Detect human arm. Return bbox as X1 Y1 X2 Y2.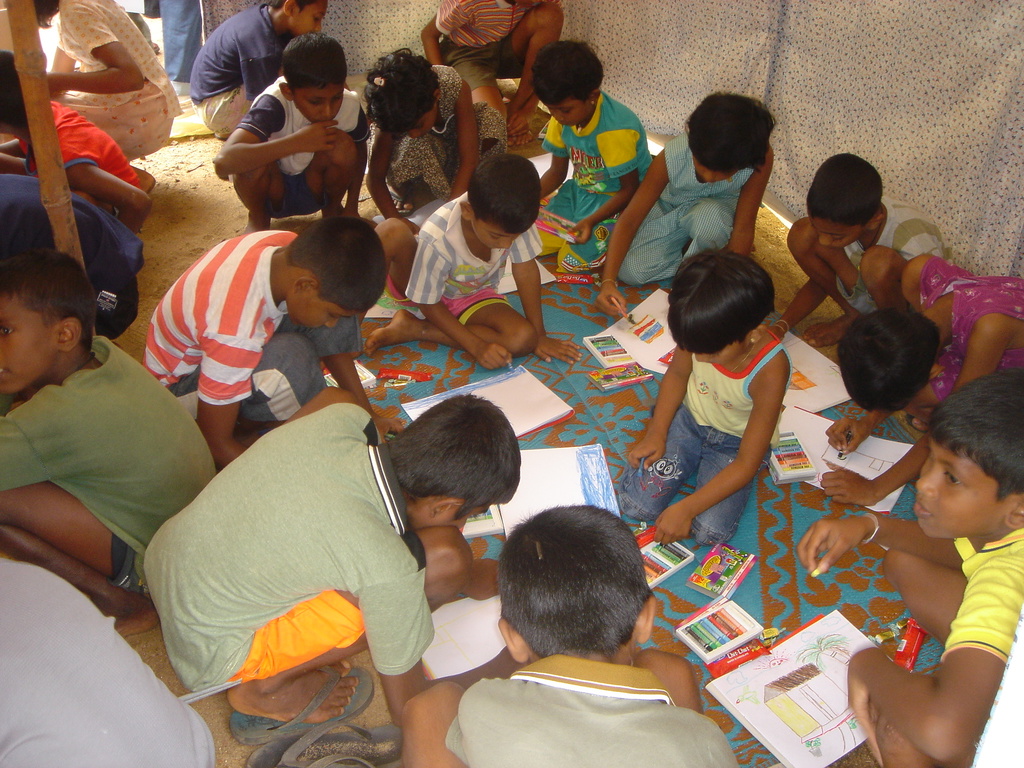
623 344 692 476.
